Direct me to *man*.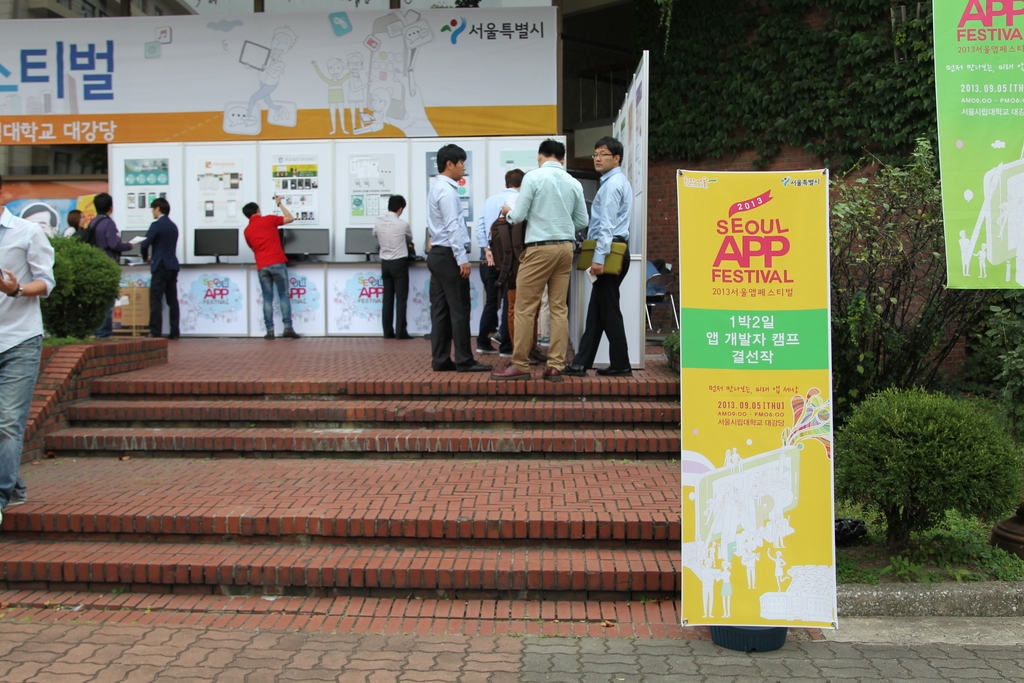
Direction: region(561, 135, 634, 377).
